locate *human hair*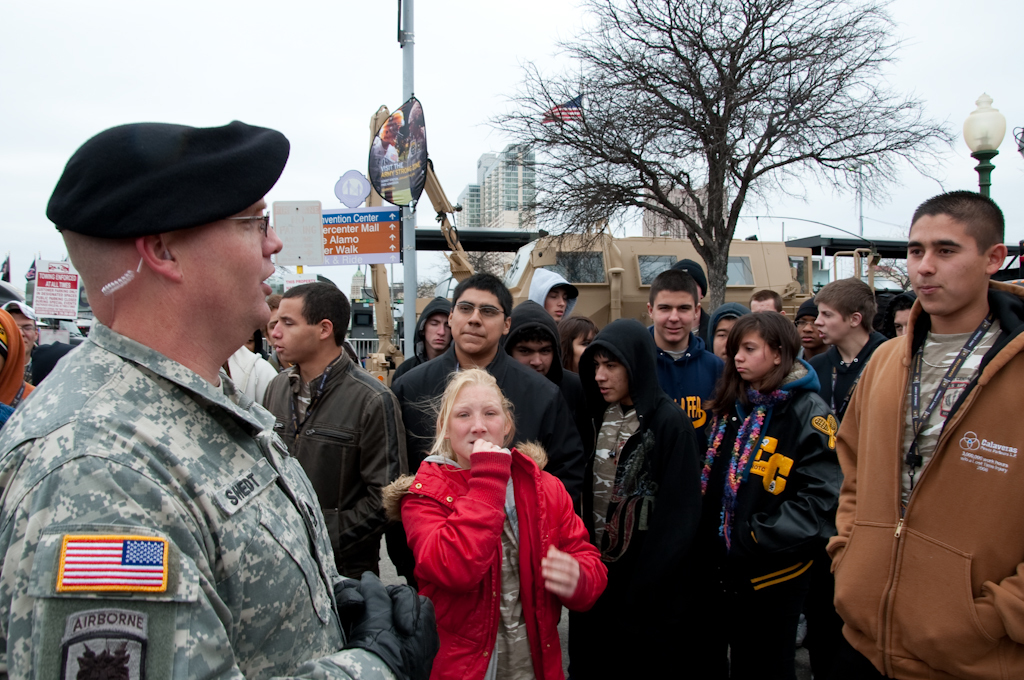
x1=795, y1=296, x2=823, y2=325
